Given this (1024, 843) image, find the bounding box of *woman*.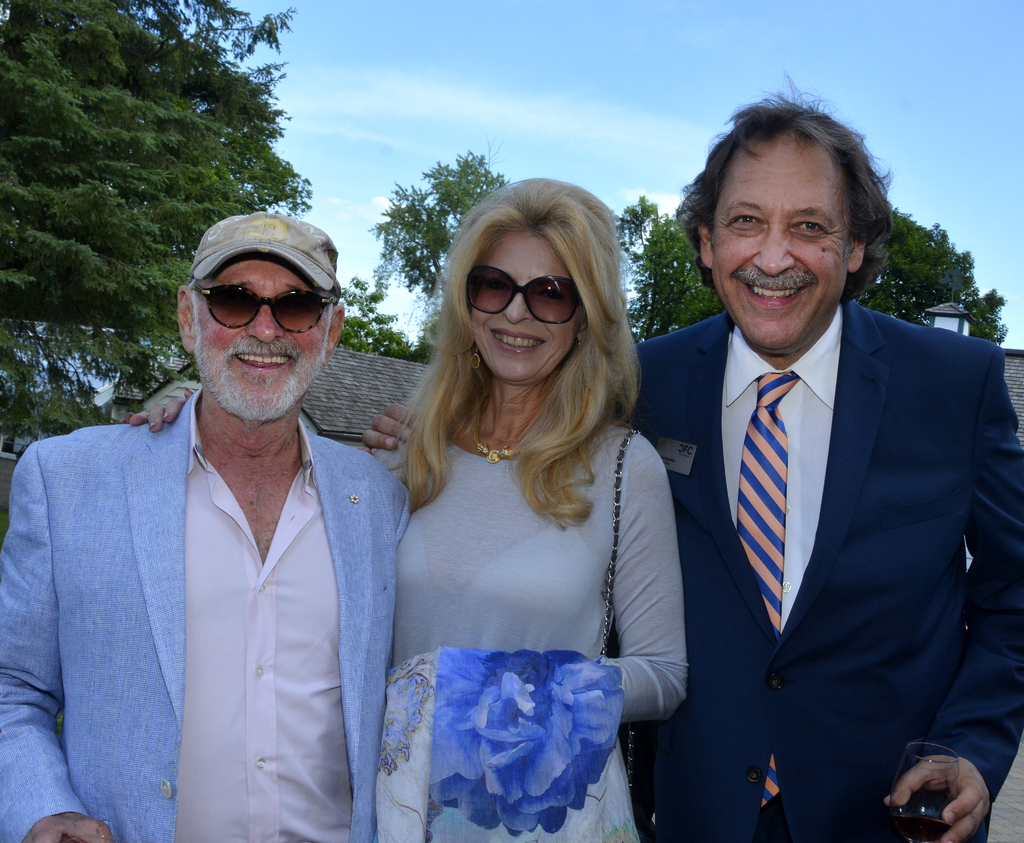
select_region(127, 181, 689, 842).
